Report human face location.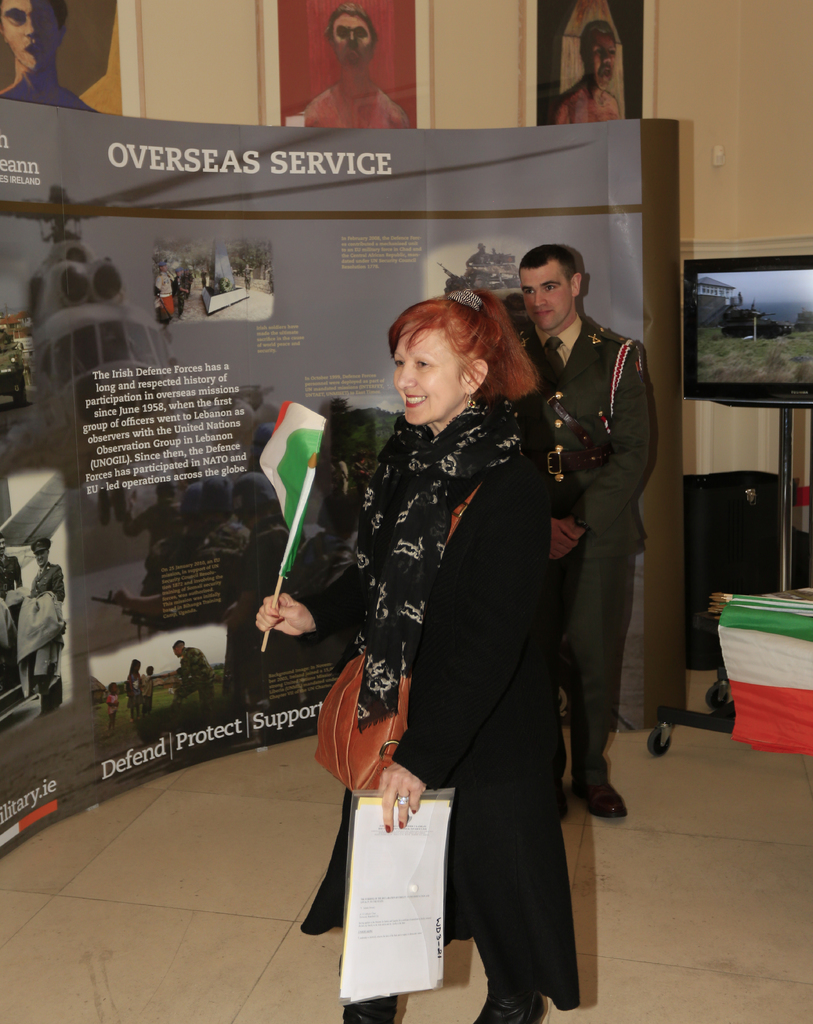
Report: <region>0, 0, 63, 73</region>.
